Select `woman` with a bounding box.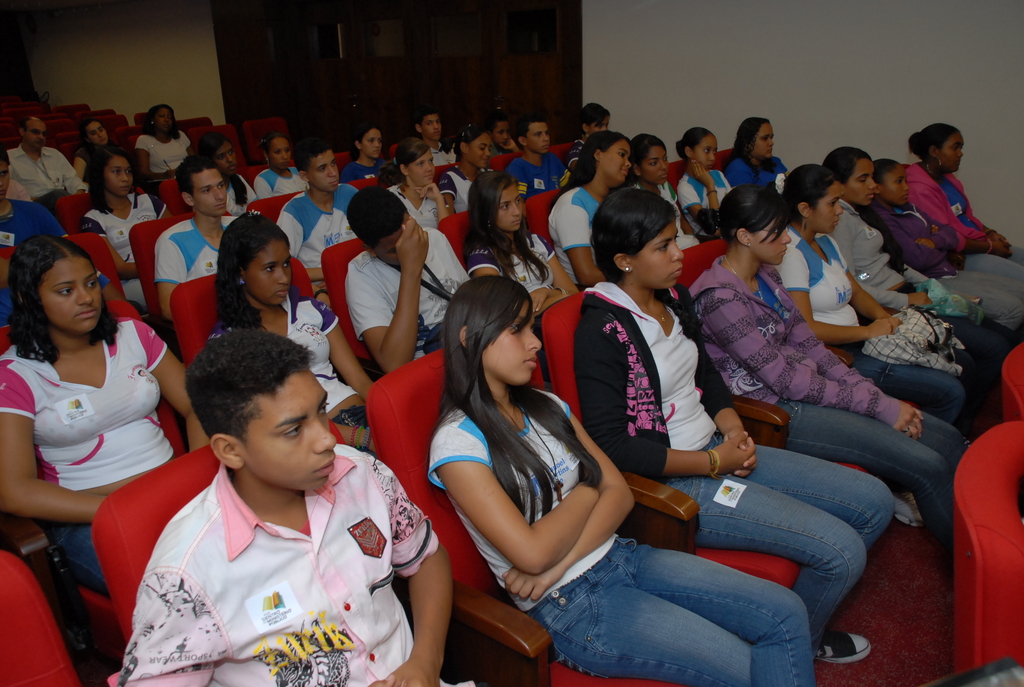
(204, 128, 262, 222).
